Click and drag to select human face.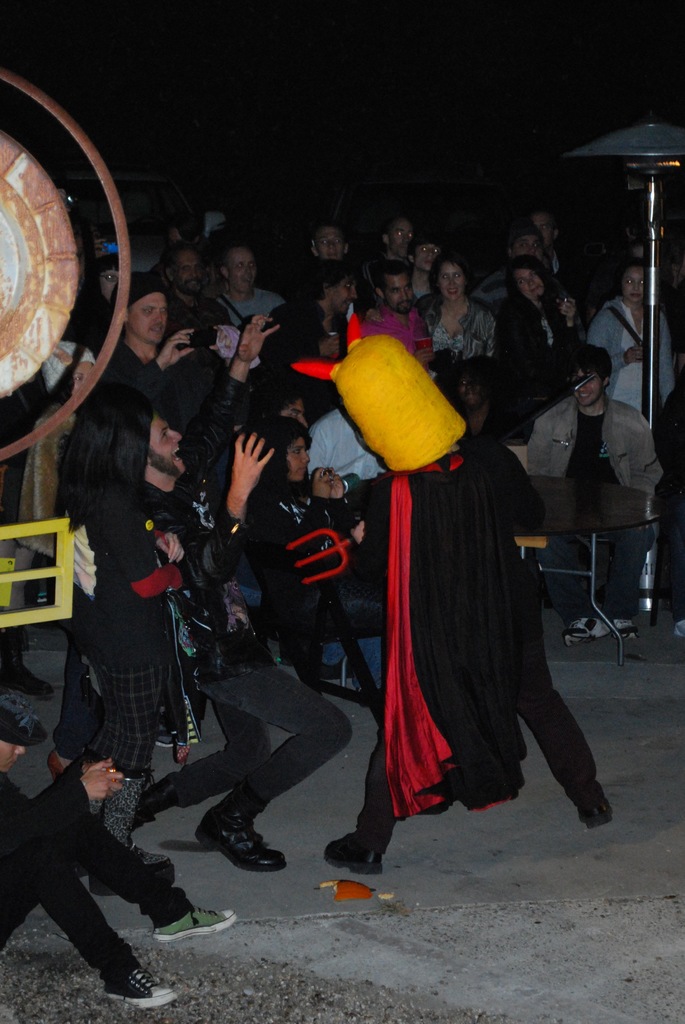
Selection: {"left": 281, "top": 402, "right": 307, "bottom": 430}.
